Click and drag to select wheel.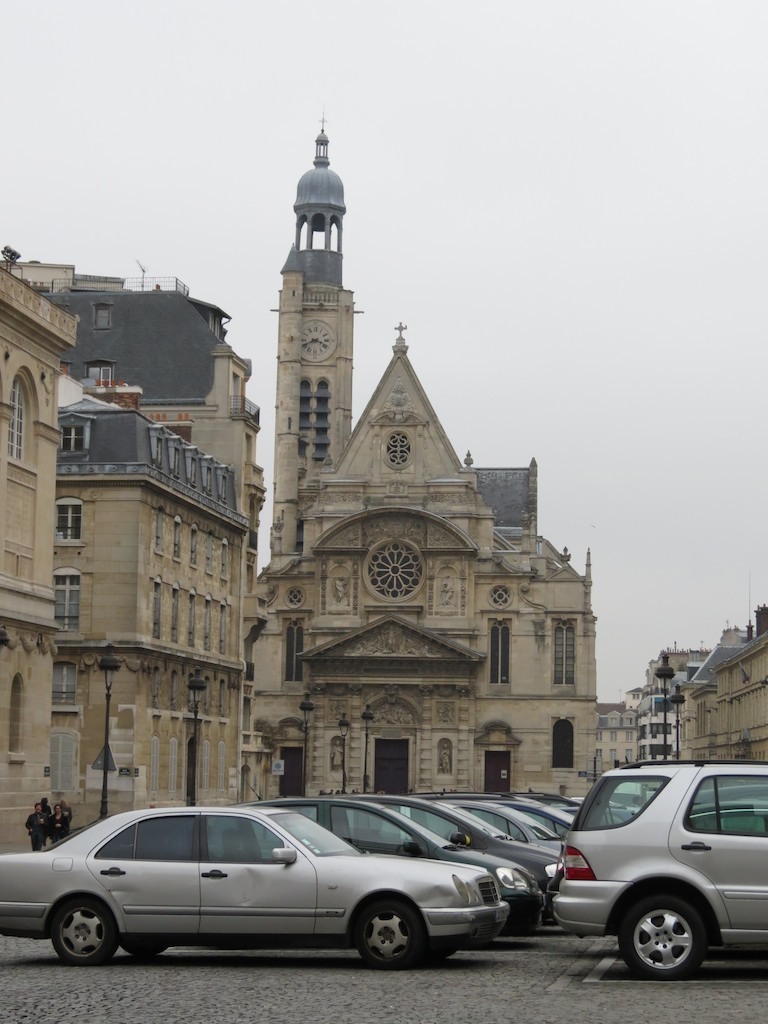
Selection: 624/897/723/977.
